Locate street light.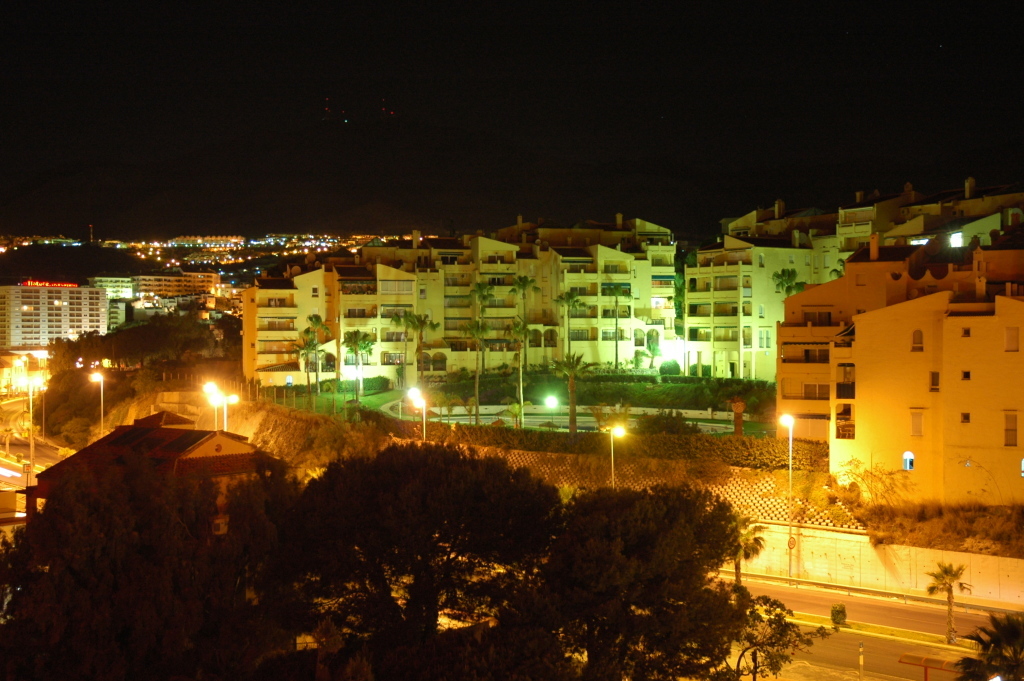
Bounding box: select_region(606, 422, 629, 495).
